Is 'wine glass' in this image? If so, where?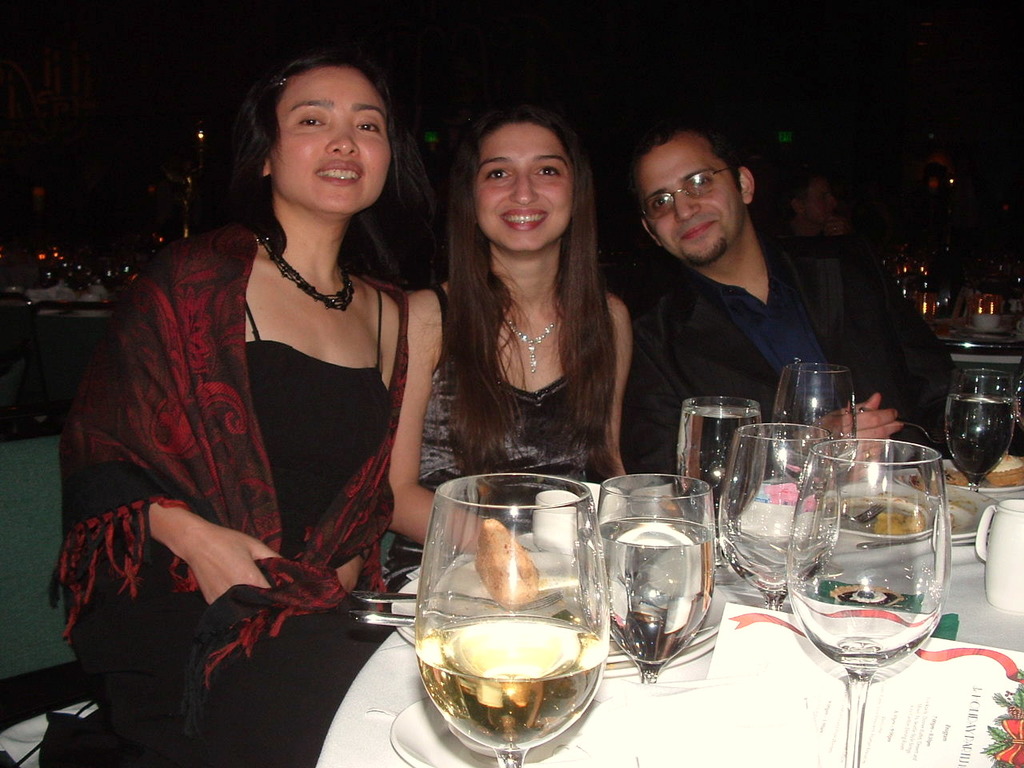
Yes, at {"x1": 714, "y1": 422, "x2": 836, "y2": 606}.
